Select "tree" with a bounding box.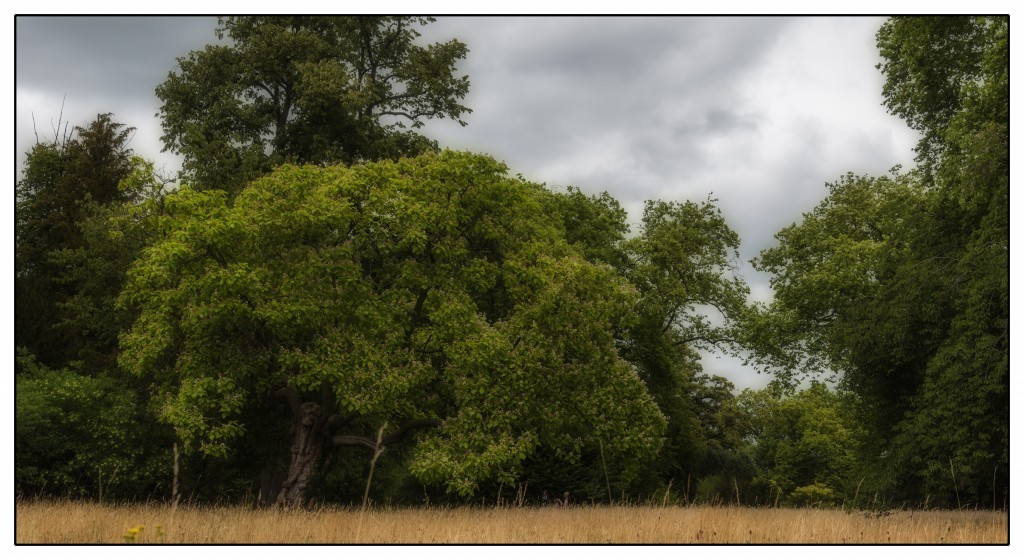
locate(753, 66, 1010, 499).
